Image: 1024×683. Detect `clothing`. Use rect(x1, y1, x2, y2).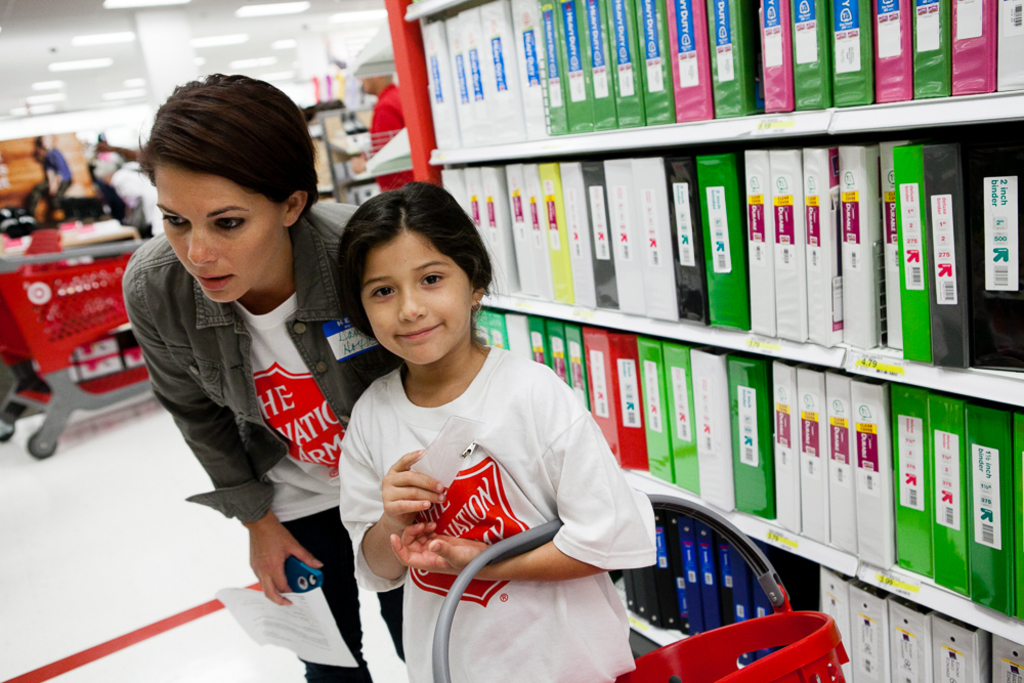
rect(39, 145, 79, 206).
